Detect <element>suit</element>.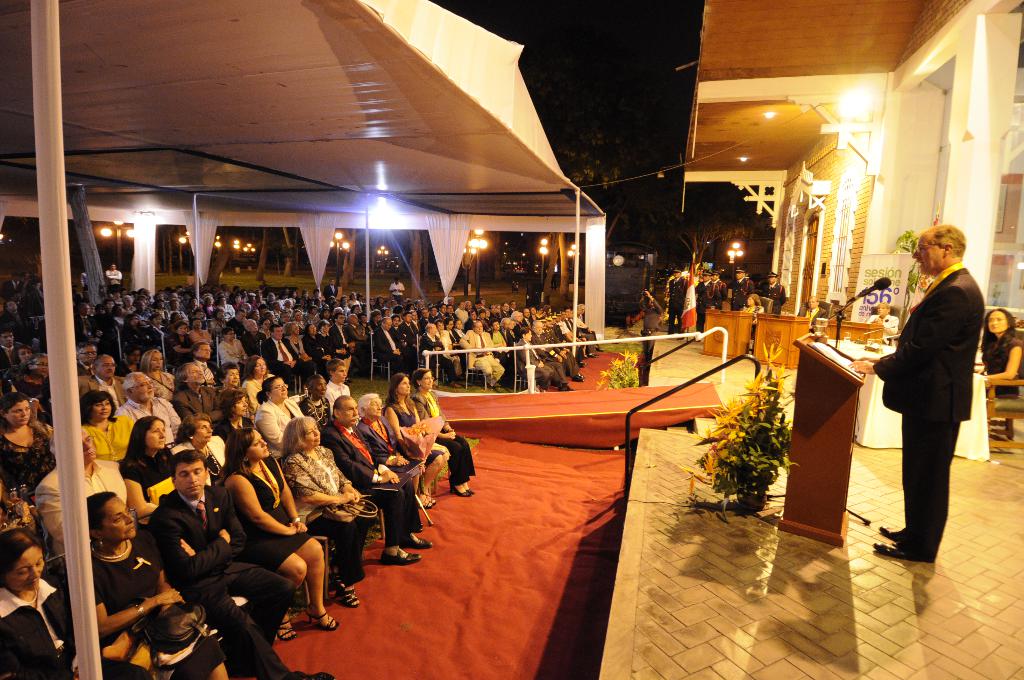
Detected at region(571, 317, 596, 357).
